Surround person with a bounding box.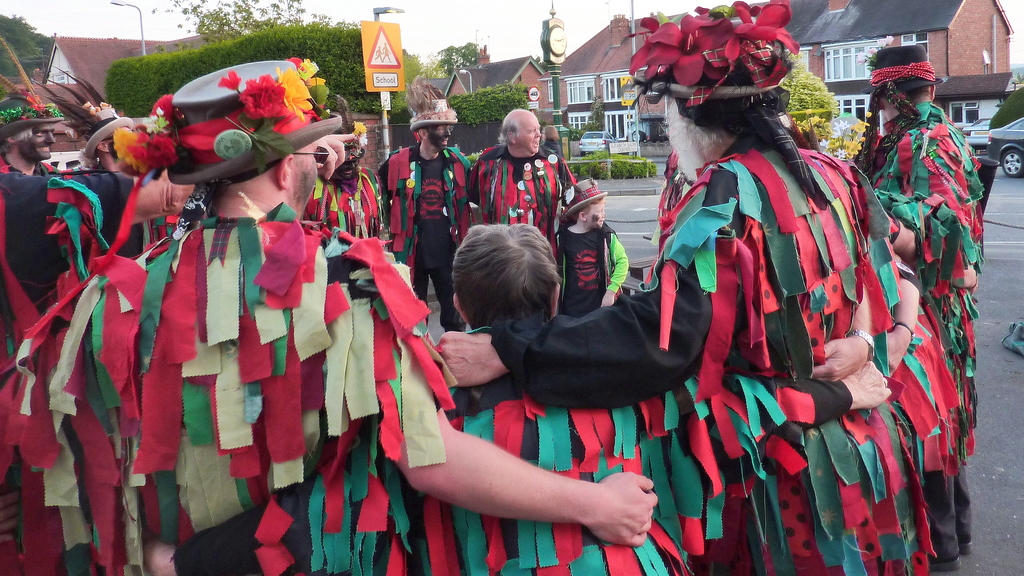
pyautogui.locateOnScreen(458, 102, 587, 275).
